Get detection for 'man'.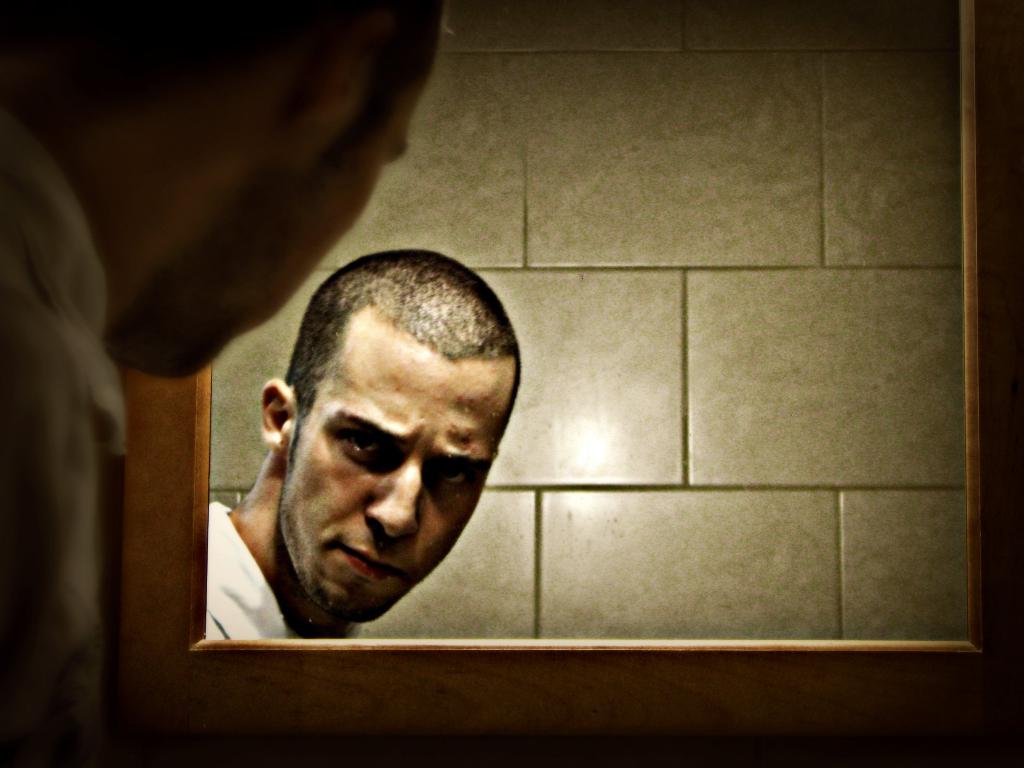
Detection: detection(2, 1, 451, 759).
